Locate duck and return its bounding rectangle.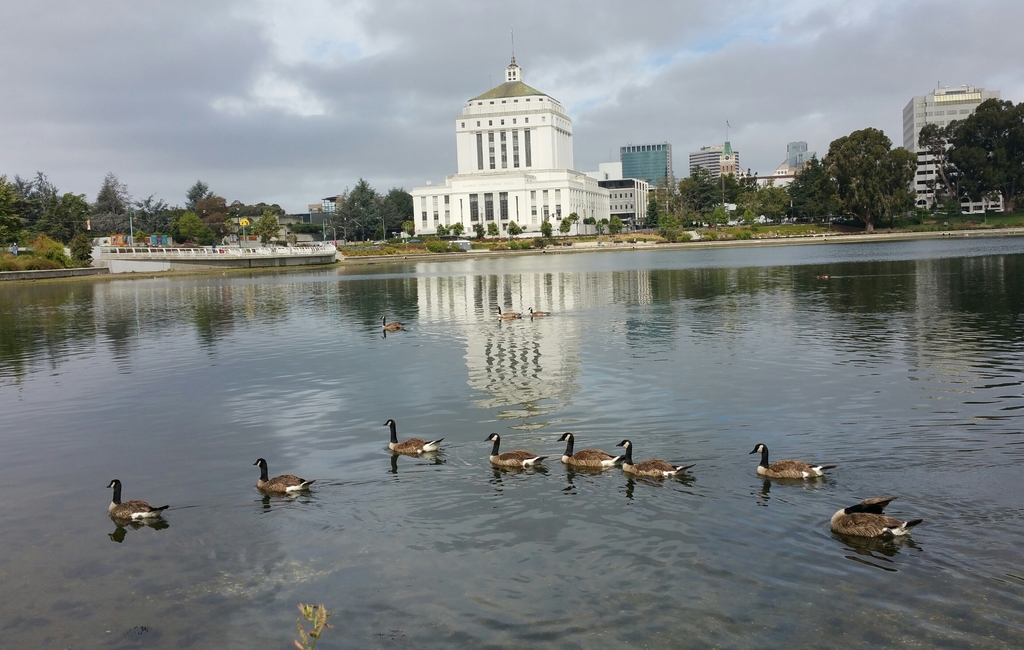
[474, 435, 552, 476].
